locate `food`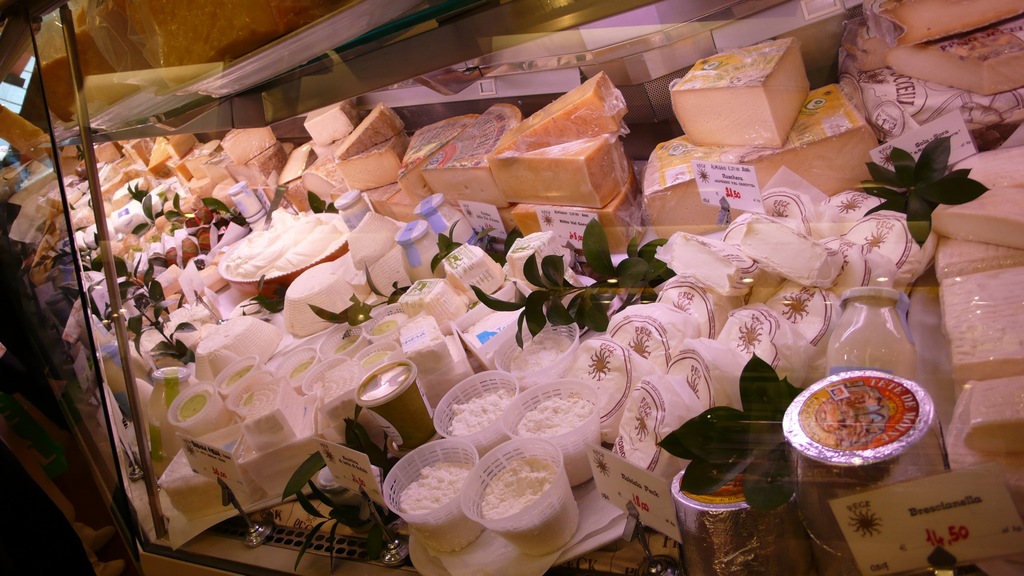
{"left": 336, "top": 131, "right": 406, "bottom": 192}
